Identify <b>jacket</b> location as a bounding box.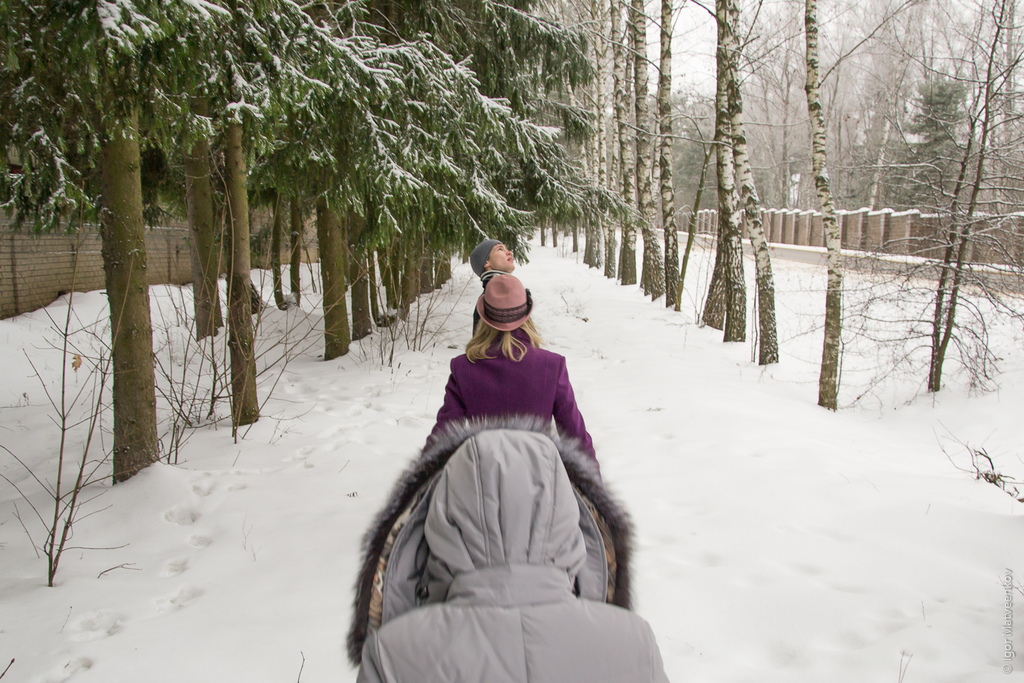
[468, 262, 522, 335].
